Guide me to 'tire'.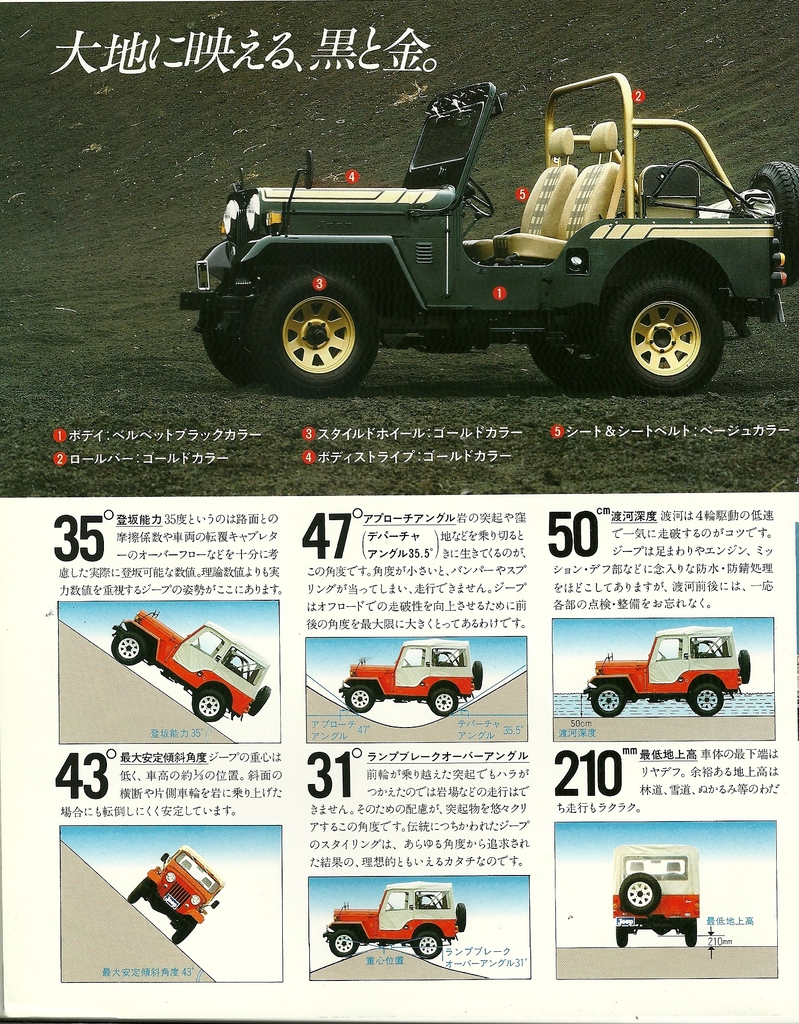
Guidance: 247 687 271 717.
